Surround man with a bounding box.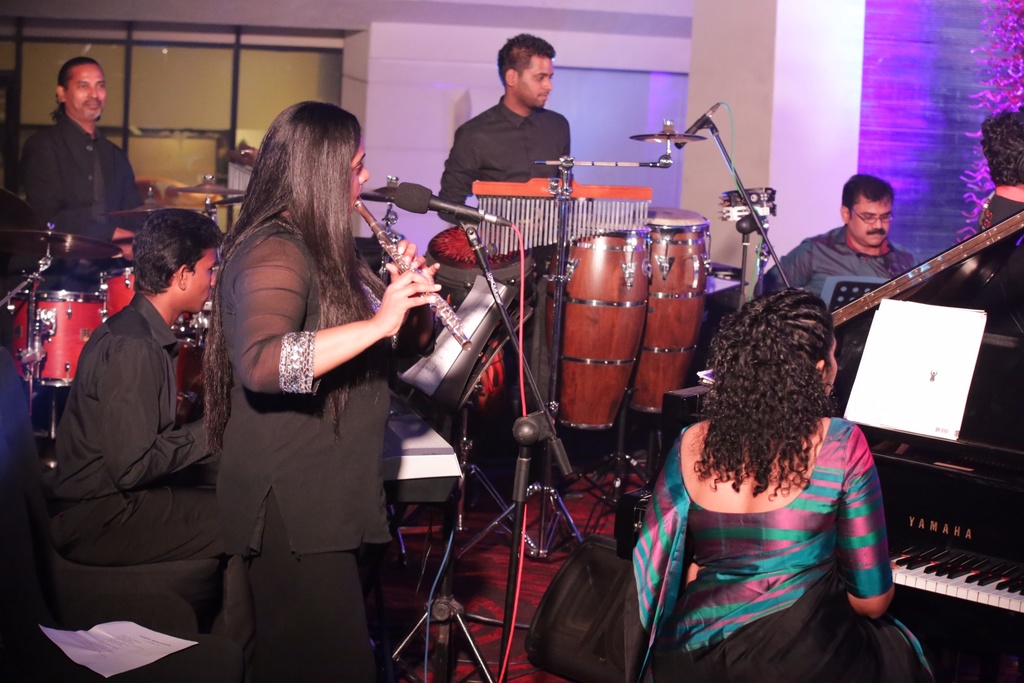
(x1=439, y1=34, x2=574, y2=227).
